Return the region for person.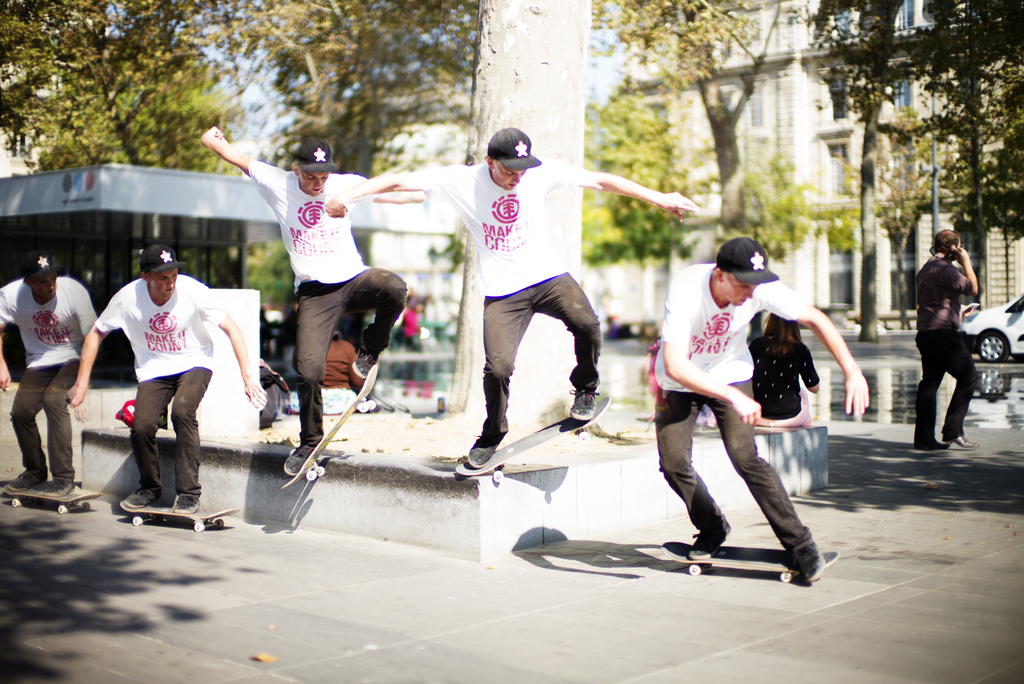
x1=198 y1=121 x2=419 y2=478.
